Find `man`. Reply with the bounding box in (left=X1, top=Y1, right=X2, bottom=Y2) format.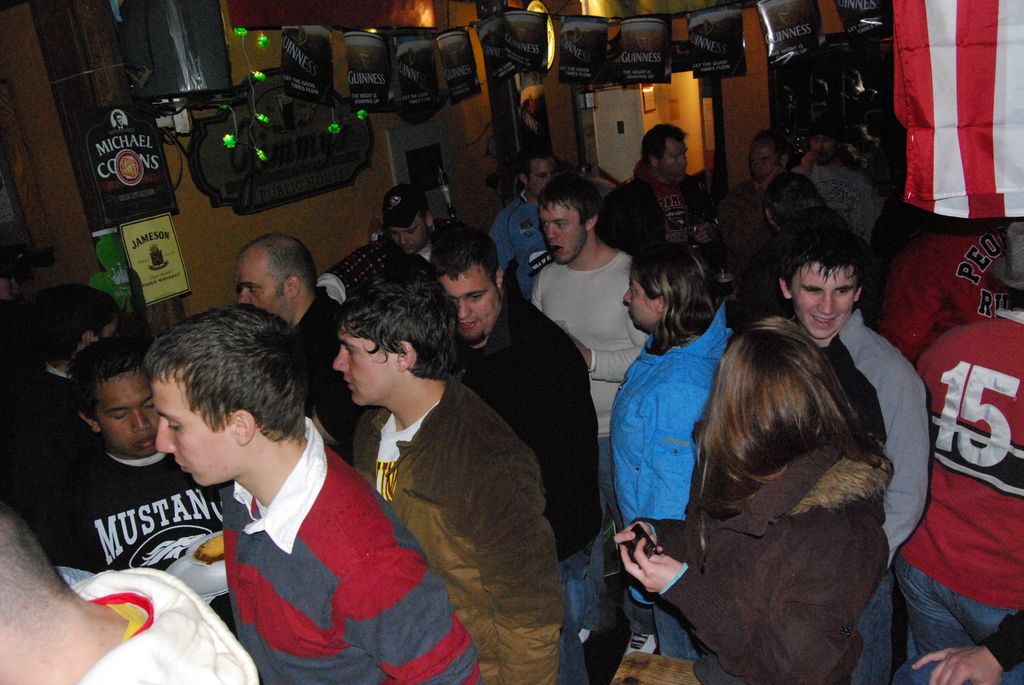
(left=716, top=128, right=793, bottom=278).
